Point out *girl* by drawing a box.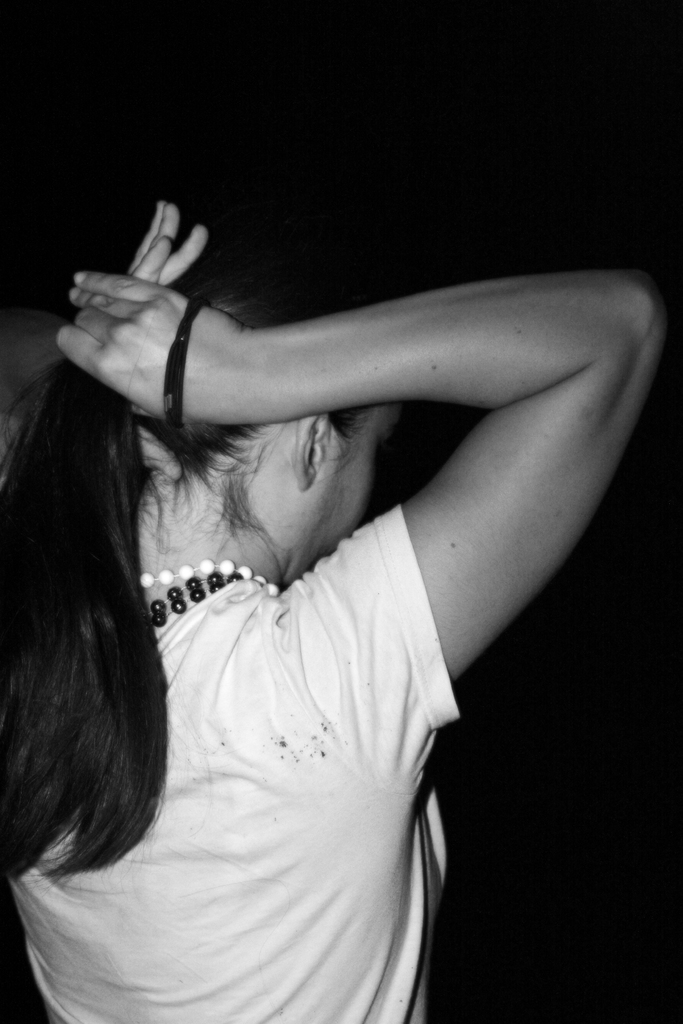
region(0, 173, 678, 1018).
